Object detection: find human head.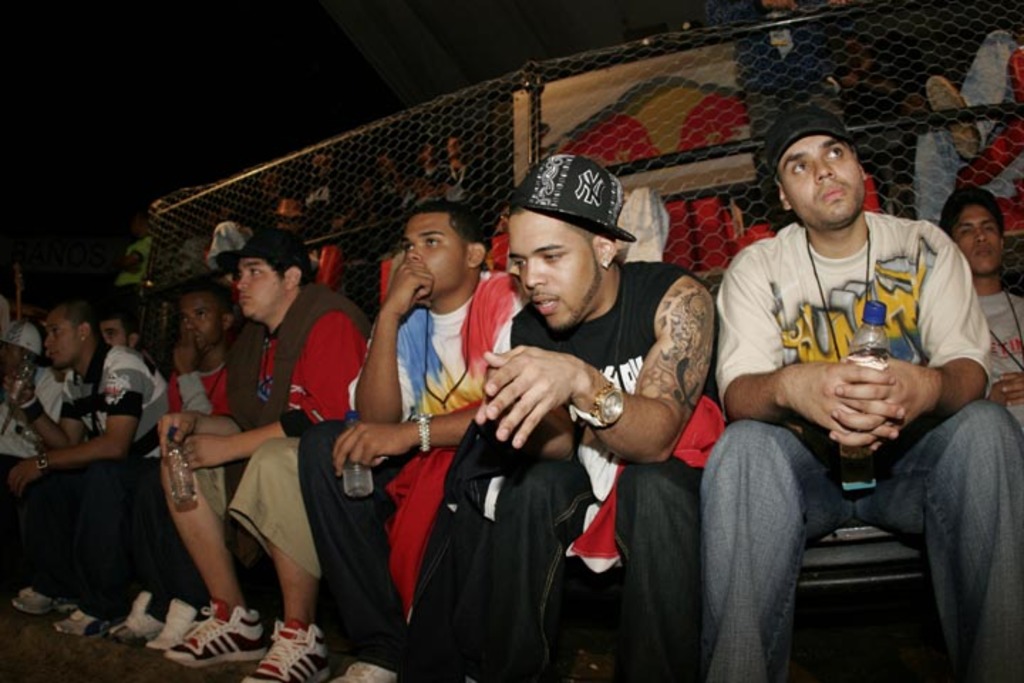
(x1=761, y1=110, x2=868, y2=236).
